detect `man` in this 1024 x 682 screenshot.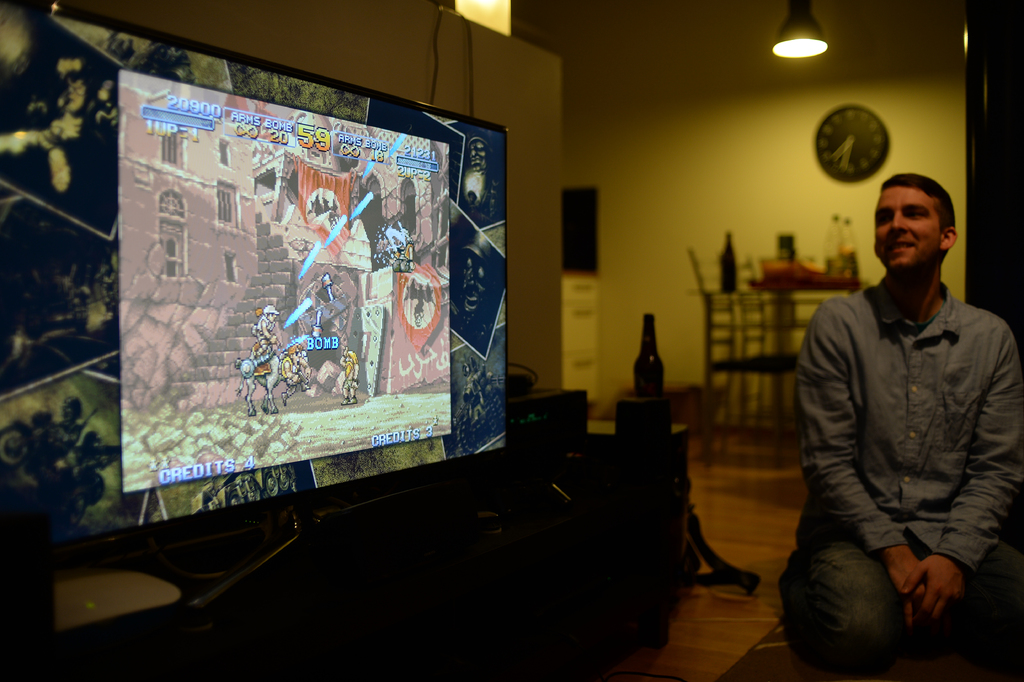
Detection: bbox=[799, 153, 1016, 665].
